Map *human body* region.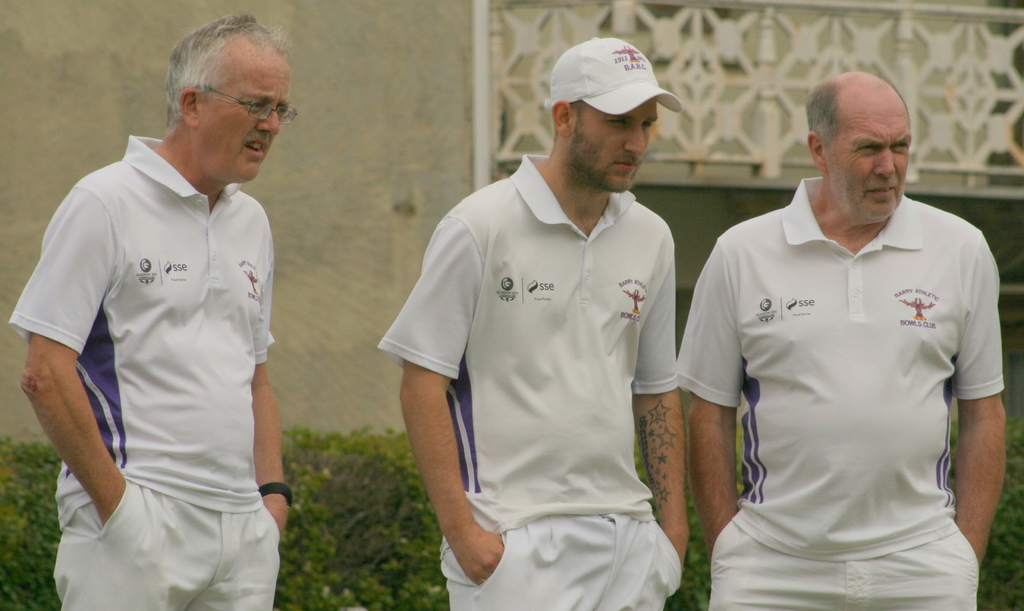
Mapped to box(671, 63, 1015, 605).
